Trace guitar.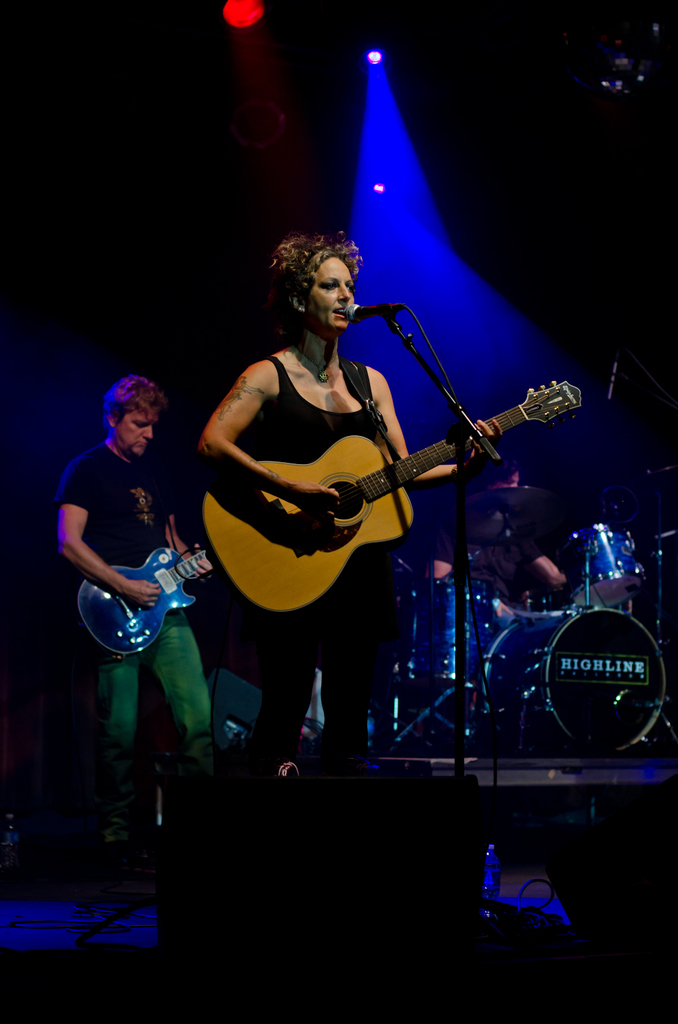
Traced to region(177, 372, 569, 623).
